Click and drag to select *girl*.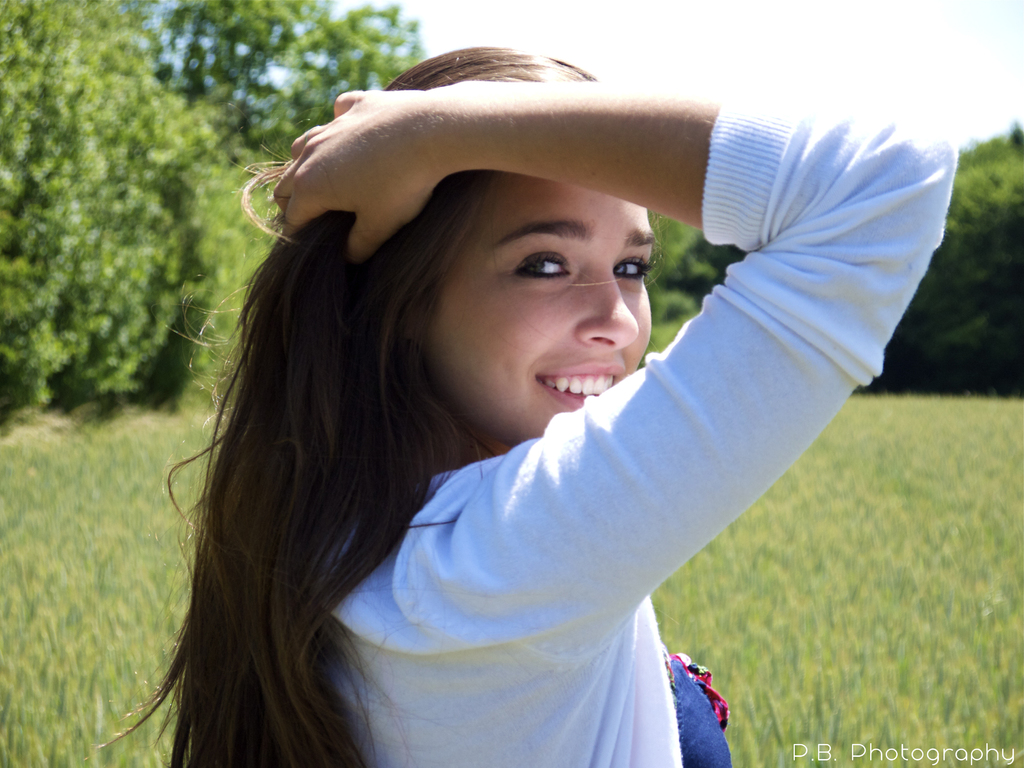
Selection: 95 43 956 767.
